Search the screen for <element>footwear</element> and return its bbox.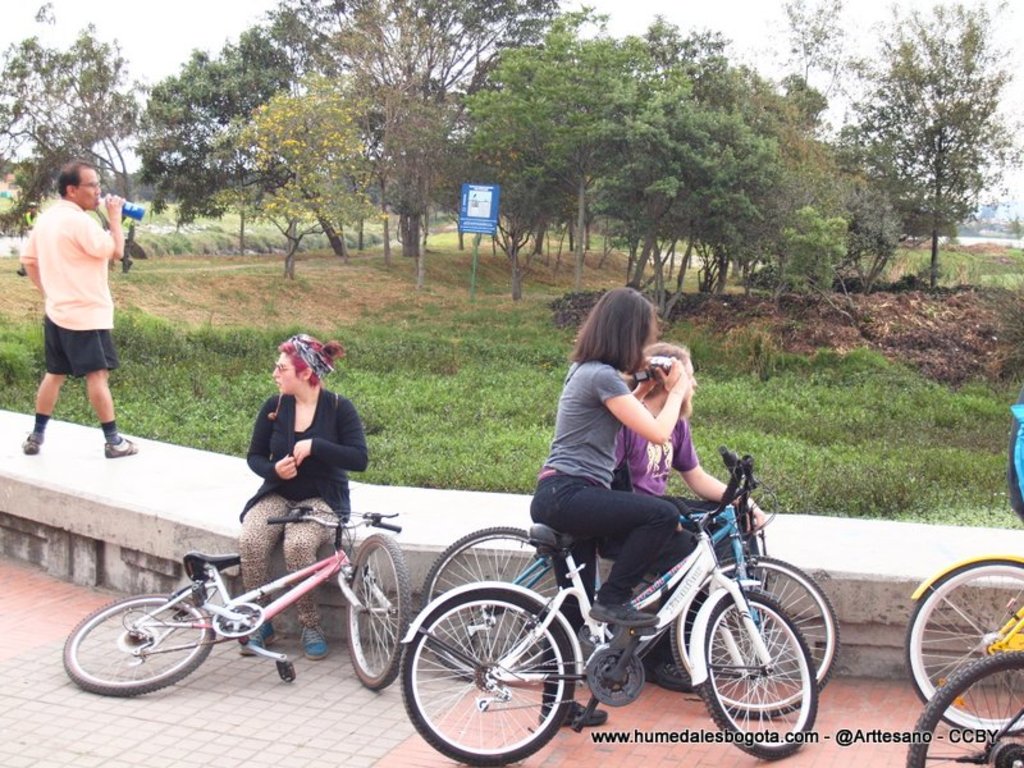
Found: bbox(101, 435, 136, 460).
